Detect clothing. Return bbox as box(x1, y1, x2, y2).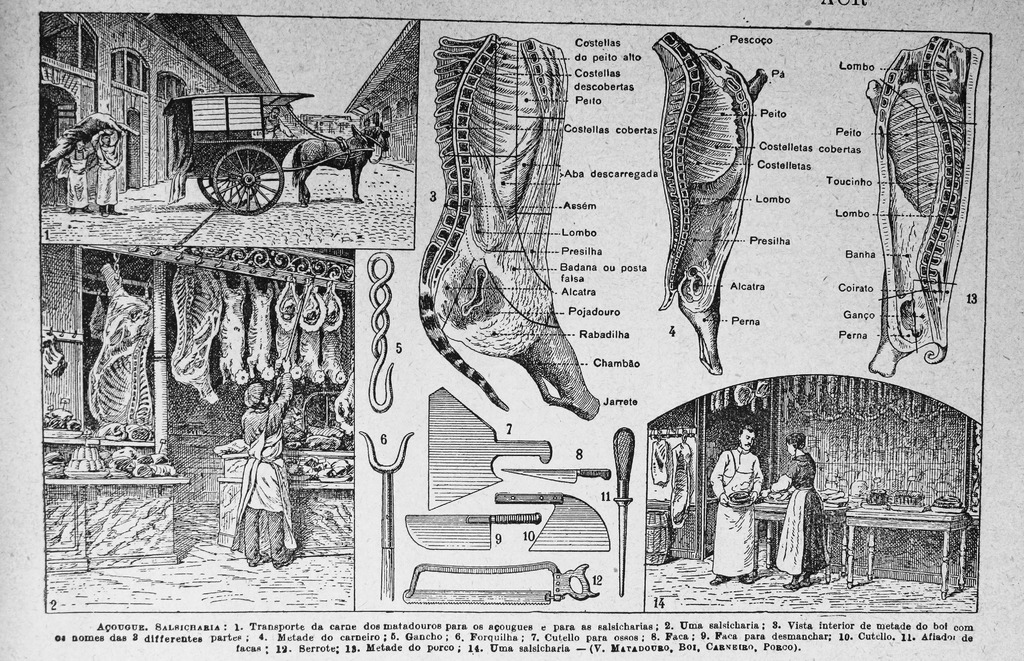
box(769, 446, 833, 573).
